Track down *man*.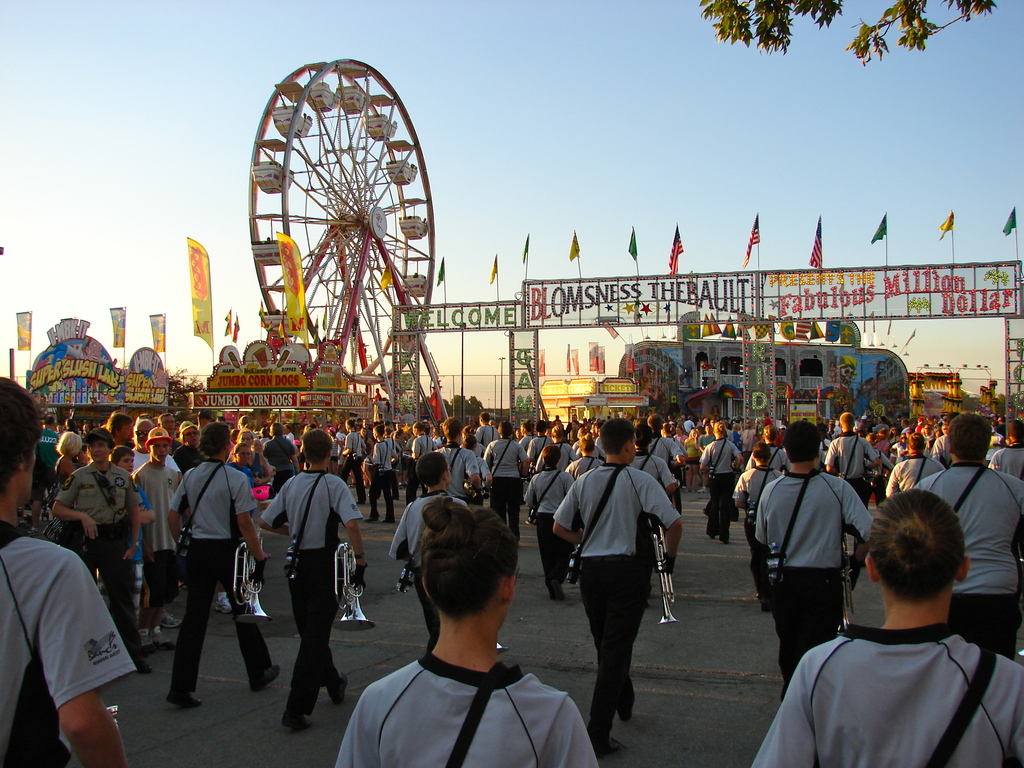
Tracked to locate(129, 425, 182, 650).
